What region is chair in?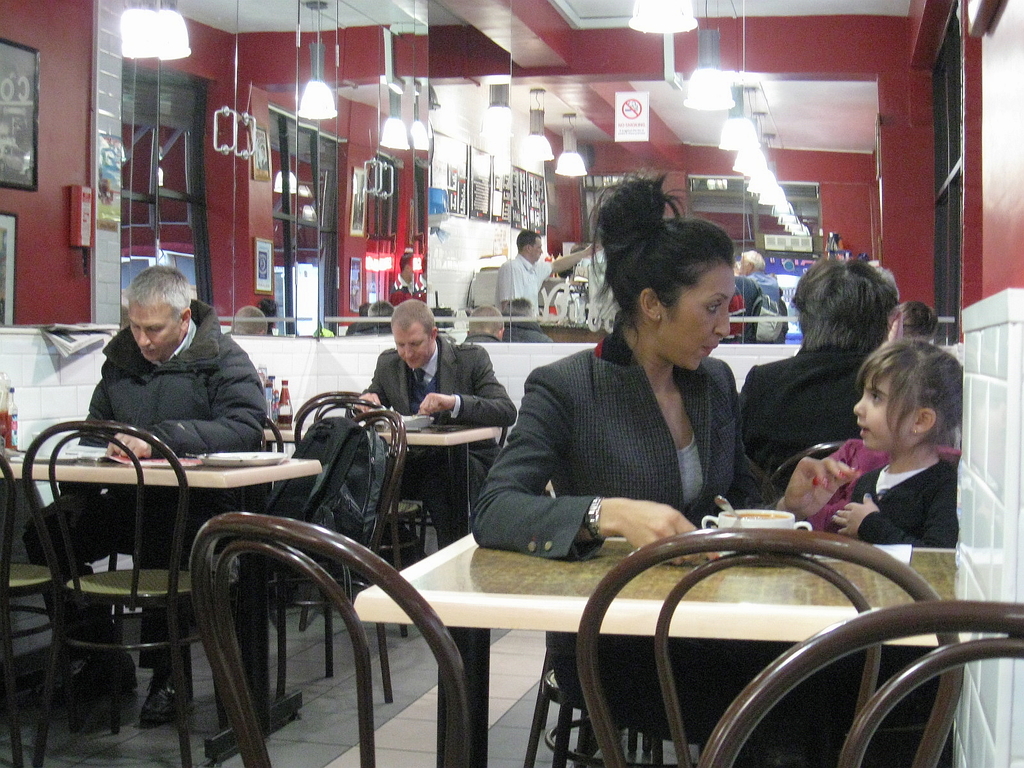
l=297, t=387, r=376, b=428.
